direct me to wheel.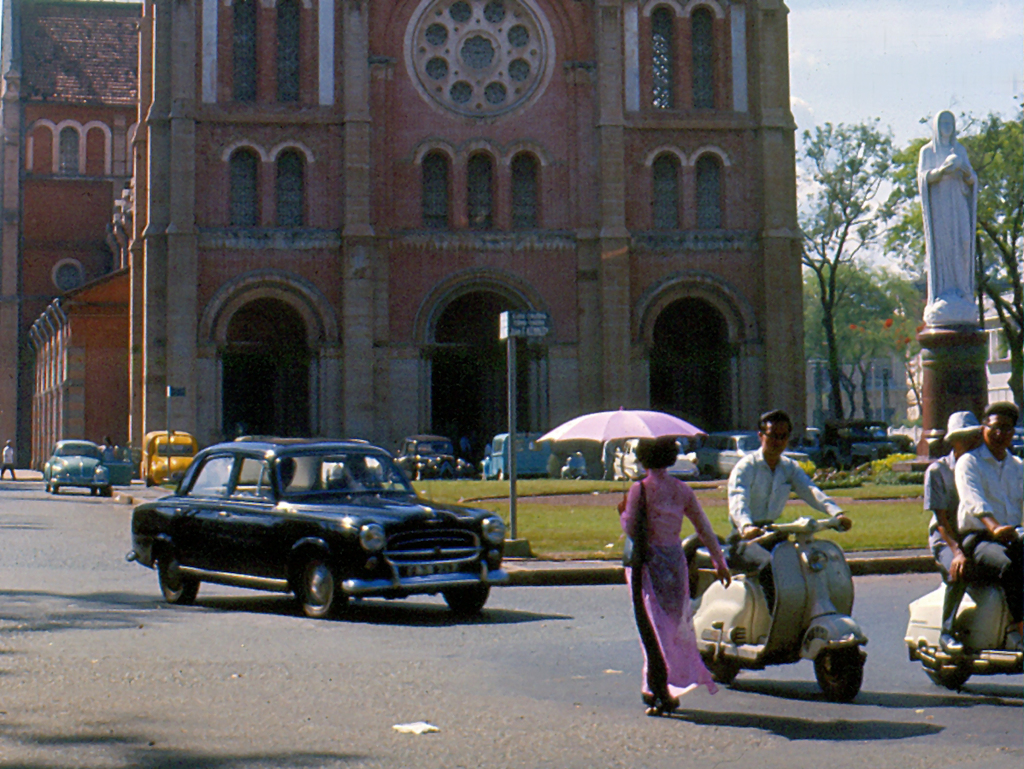
Direction: (left=498, top=473, right=513, bottom=483).
